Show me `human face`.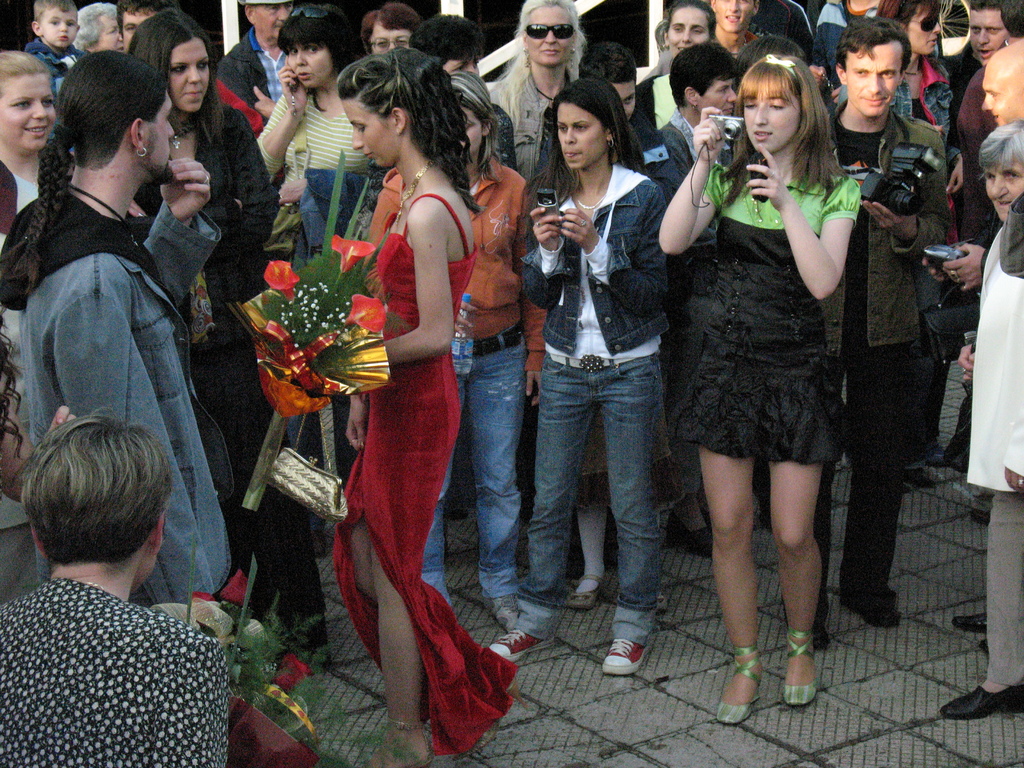
`human face` is here: 528 3 574 63.
